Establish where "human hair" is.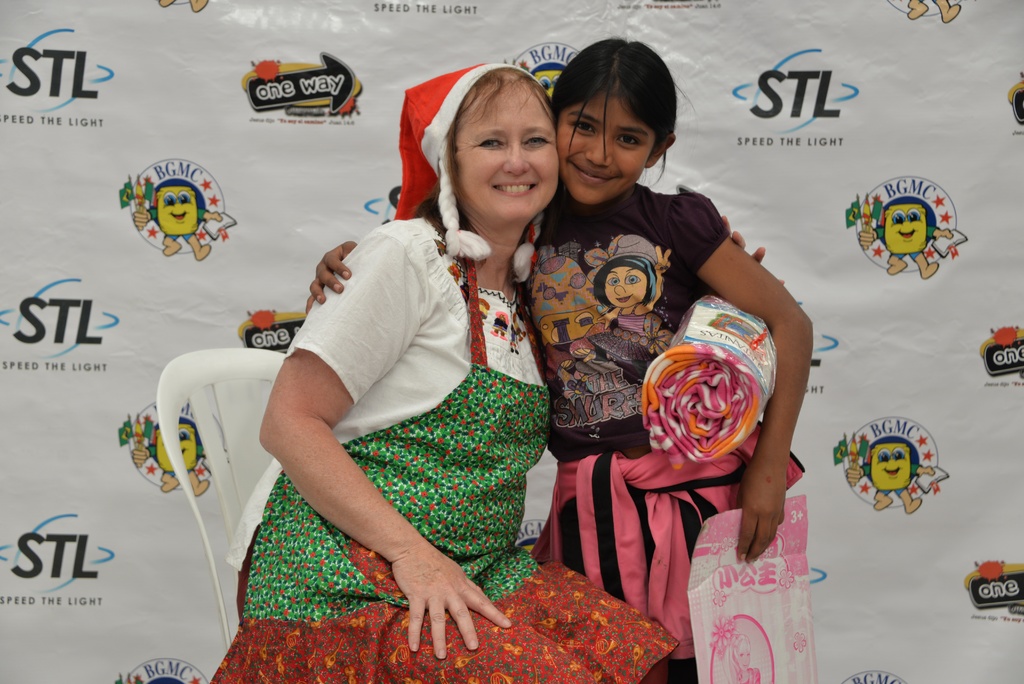
Established at rect(411, 64, 557, 244).
